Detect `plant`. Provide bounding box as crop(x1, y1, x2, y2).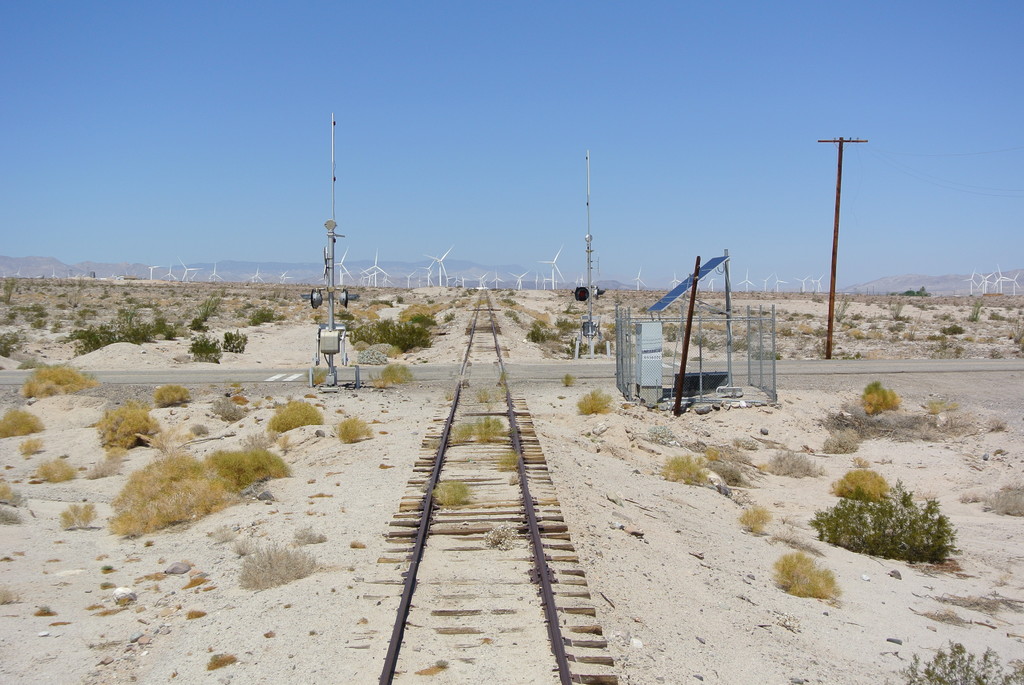
crop(890, 633, 1023, 684).
